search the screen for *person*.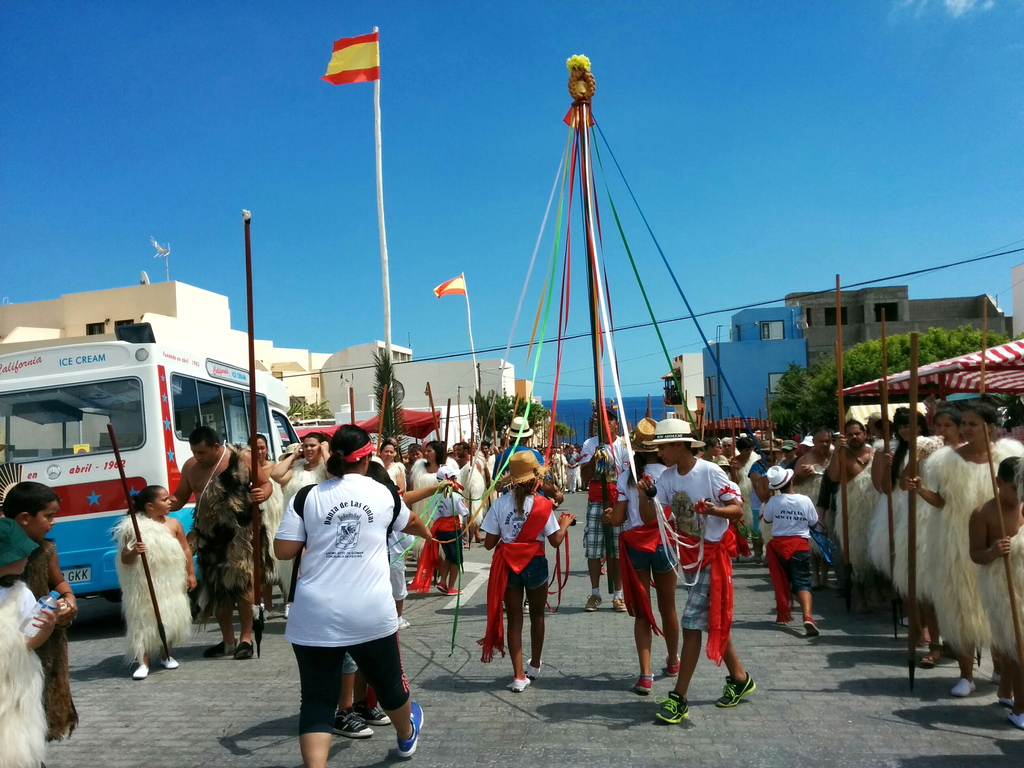
Found at 576:404:643:613.
